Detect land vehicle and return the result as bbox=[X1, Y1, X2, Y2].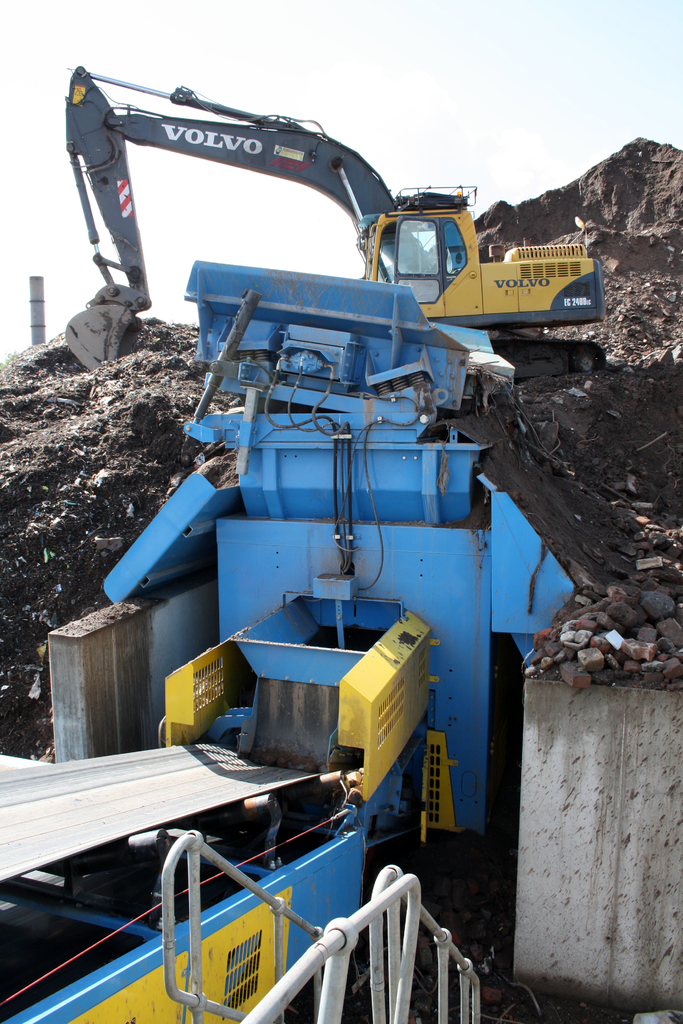
bbox=[0, 67, 617, 1023].
